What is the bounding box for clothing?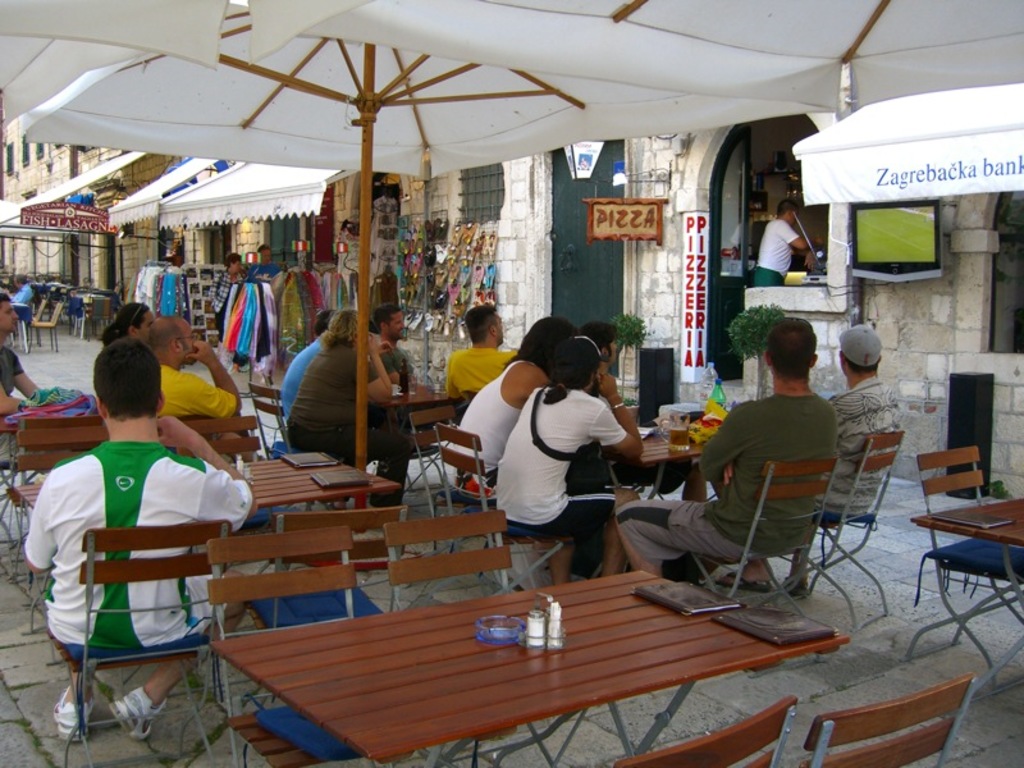
[611, 392, 838, 591].
